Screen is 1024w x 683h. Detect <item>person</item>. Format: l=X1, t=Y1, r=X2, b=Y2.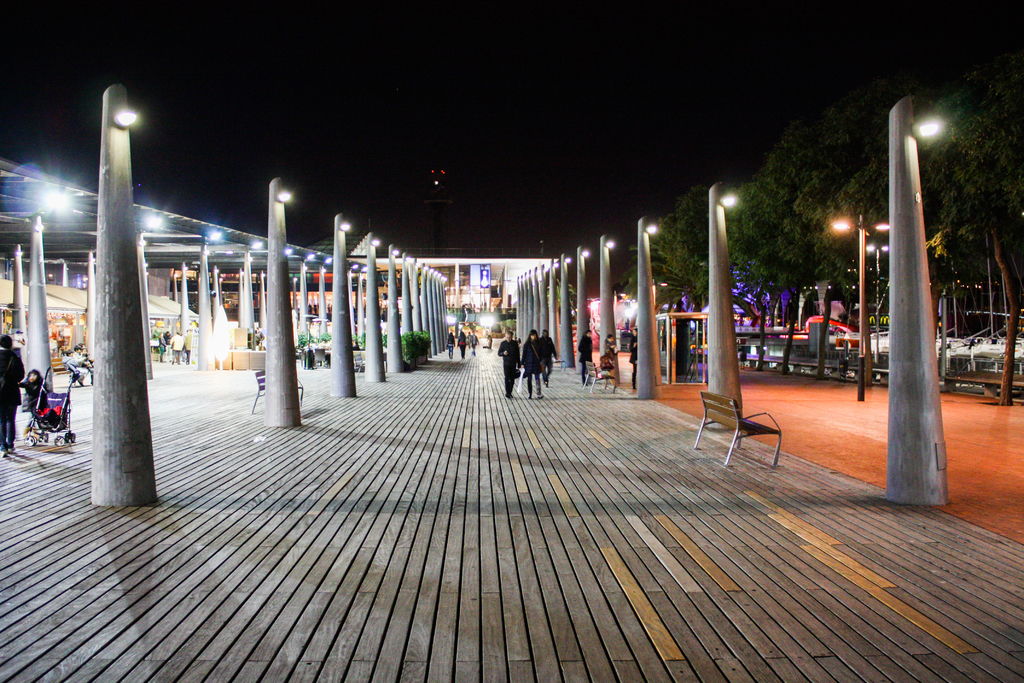
l=0, t=333, r=22, b=454.
